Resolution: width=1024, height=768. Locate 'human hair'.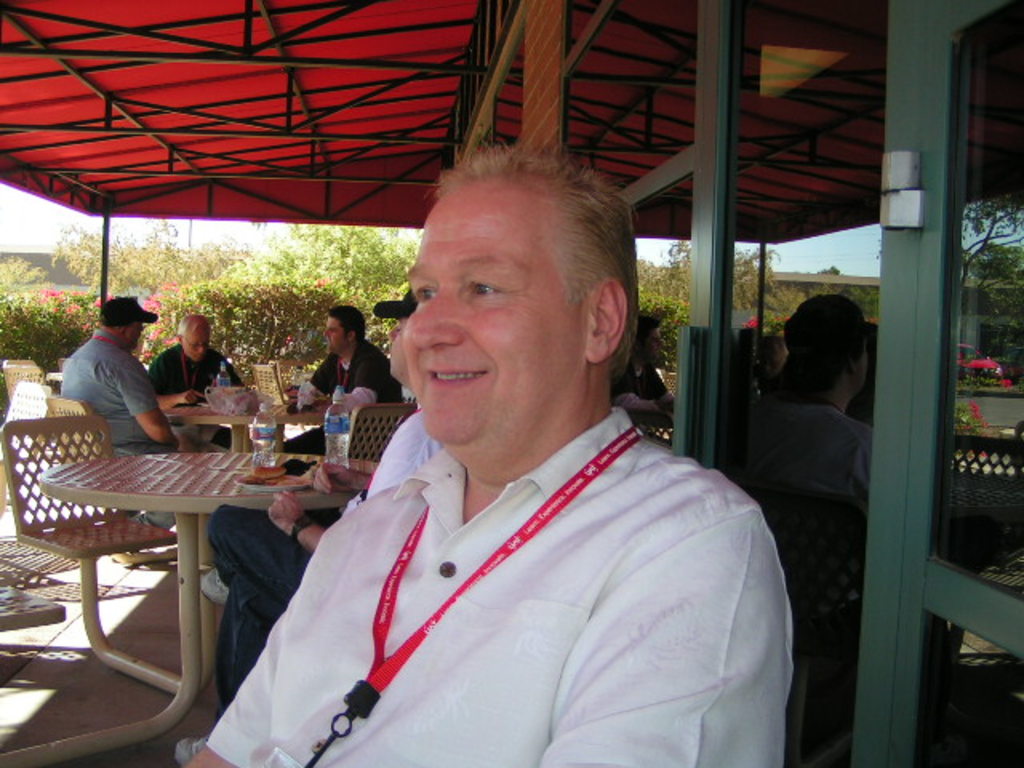
(x1=632, y1=315, x2=662, y2=331).
